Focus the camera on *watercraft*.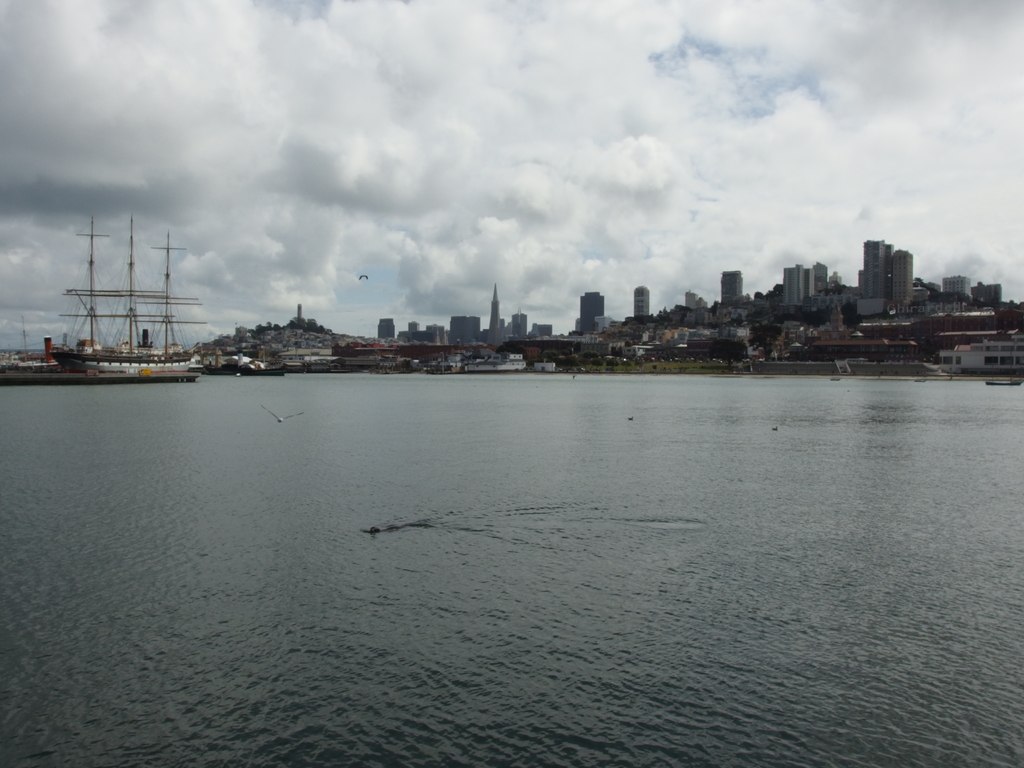
Focus region: select_region(208, 351, 286, 383).
